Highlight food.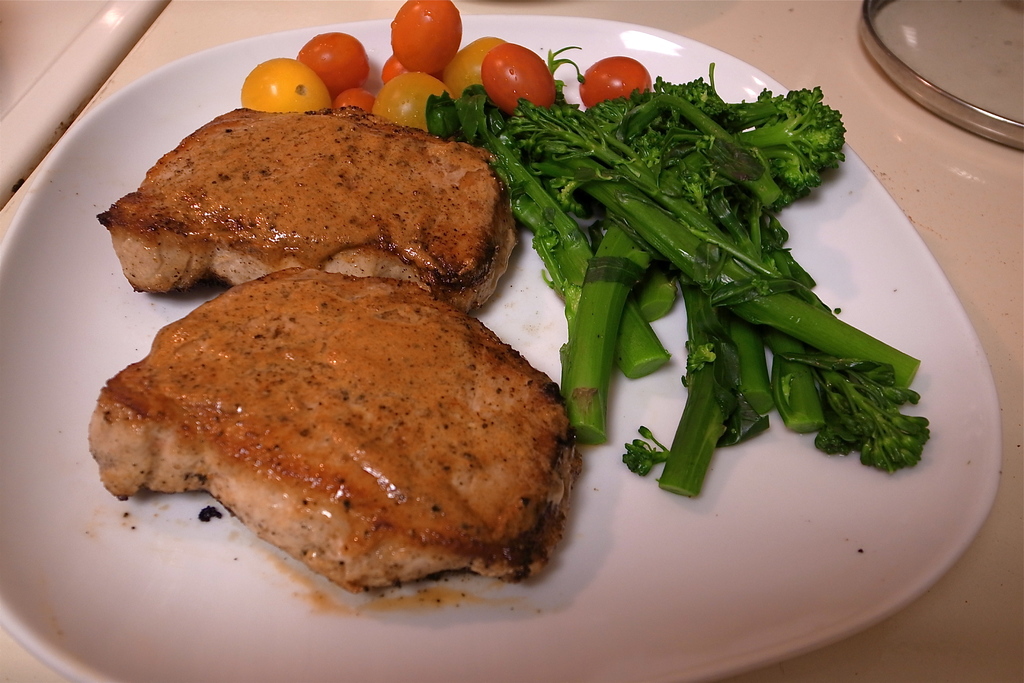
Highlighted region: bbox=(98, 261, 572, 595).
